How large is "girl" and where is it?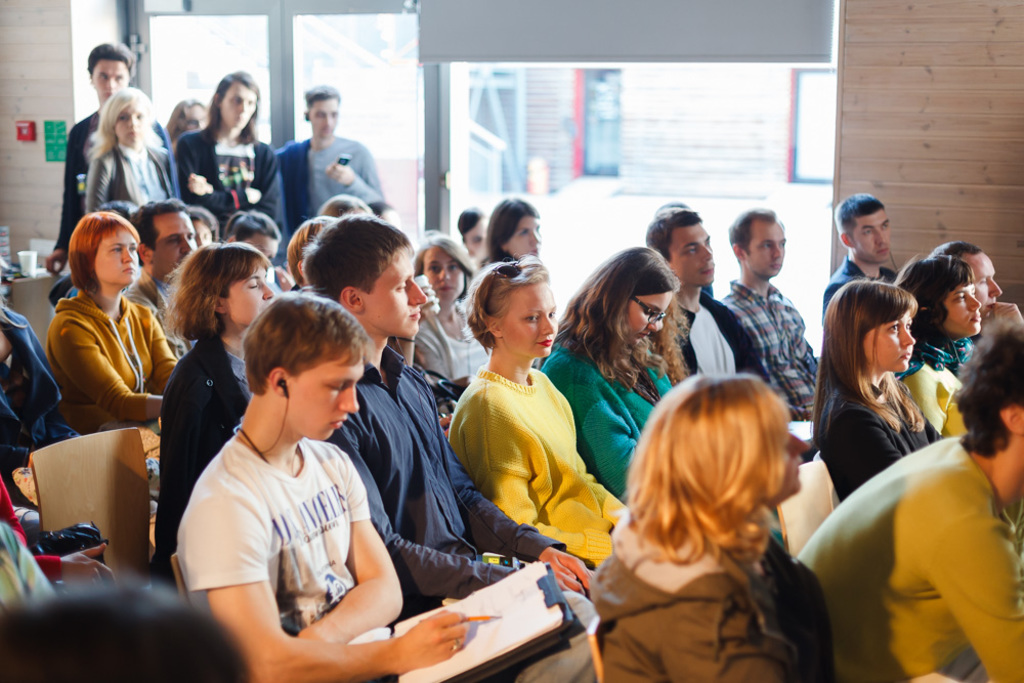
Bounding box: detection(410, 231, 494, 389).
